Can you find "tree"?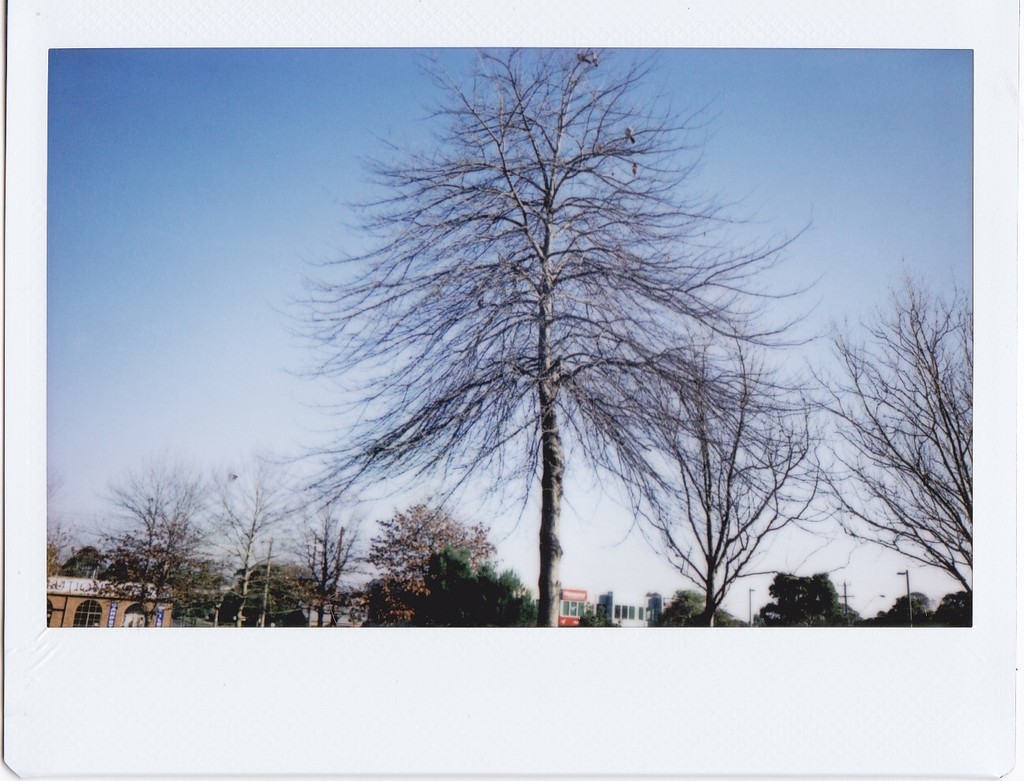
Yes, bounding box: [587, 321, 859, 624].
